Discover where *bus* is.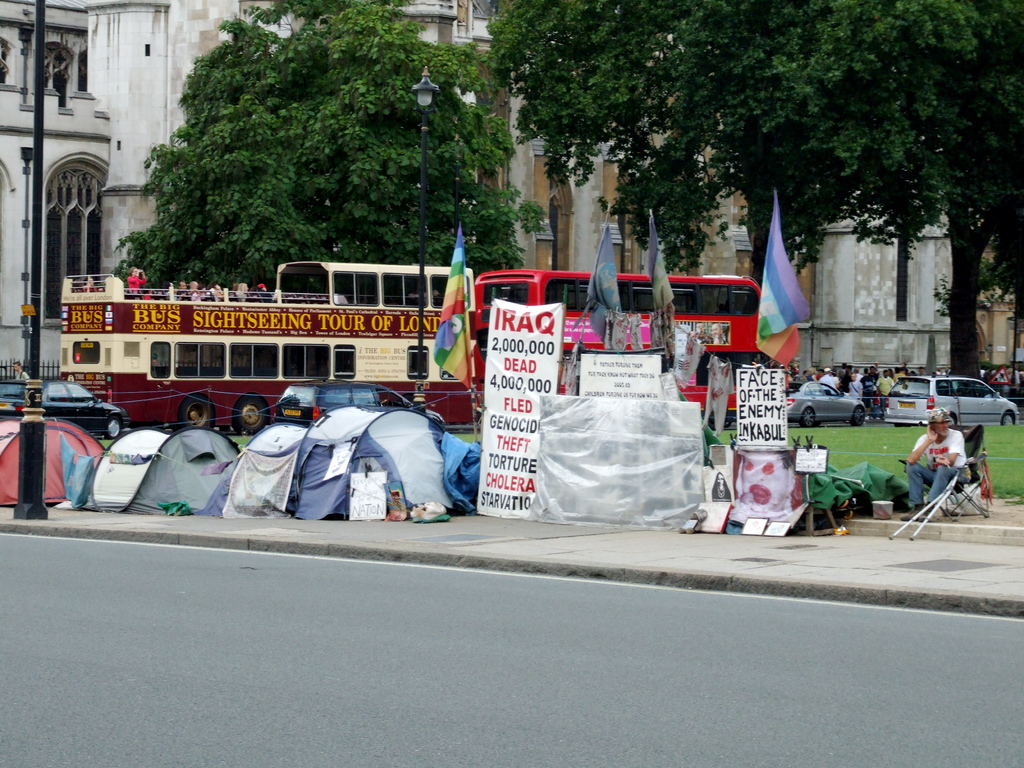
Discovered at x1=473, y1=266, x2=763, y2=431.
